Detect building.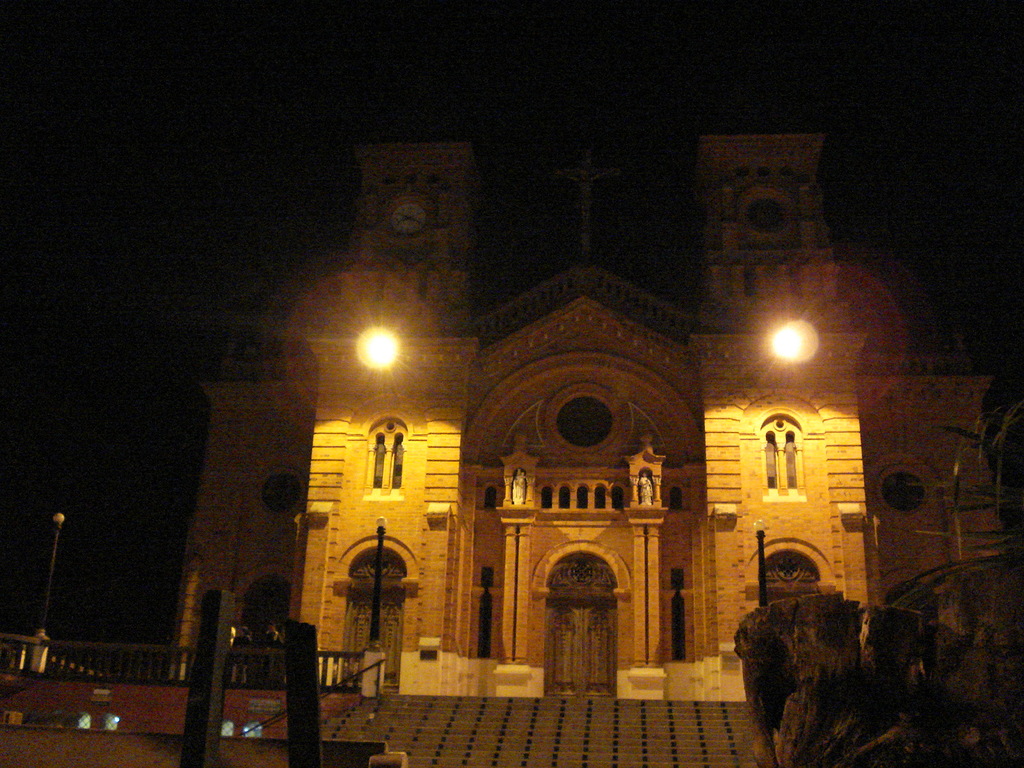
Detected at Rect(166, 130, 1023, 696).
